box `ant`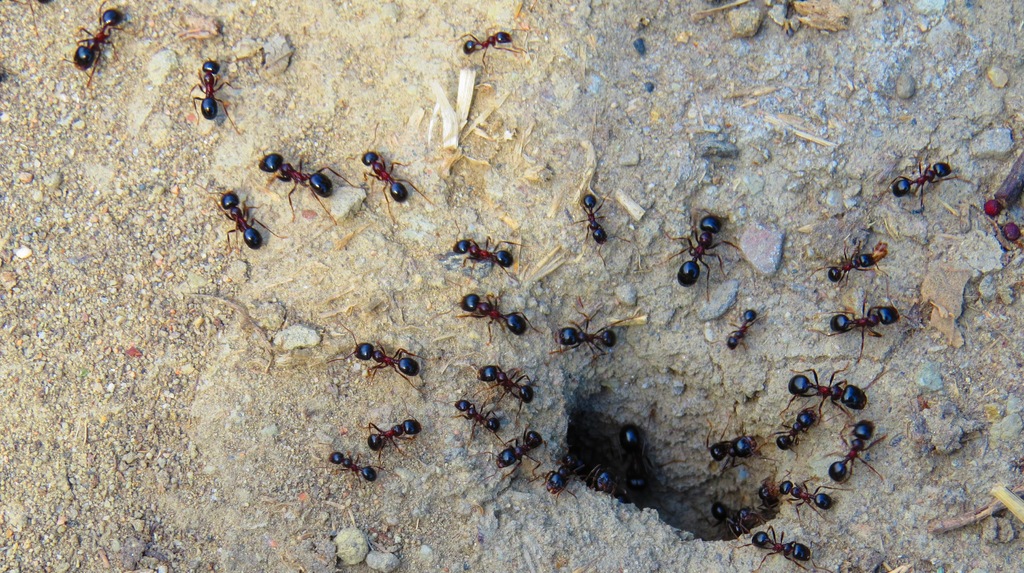
(x1=766, y1=467, x2=855, y2=520)
